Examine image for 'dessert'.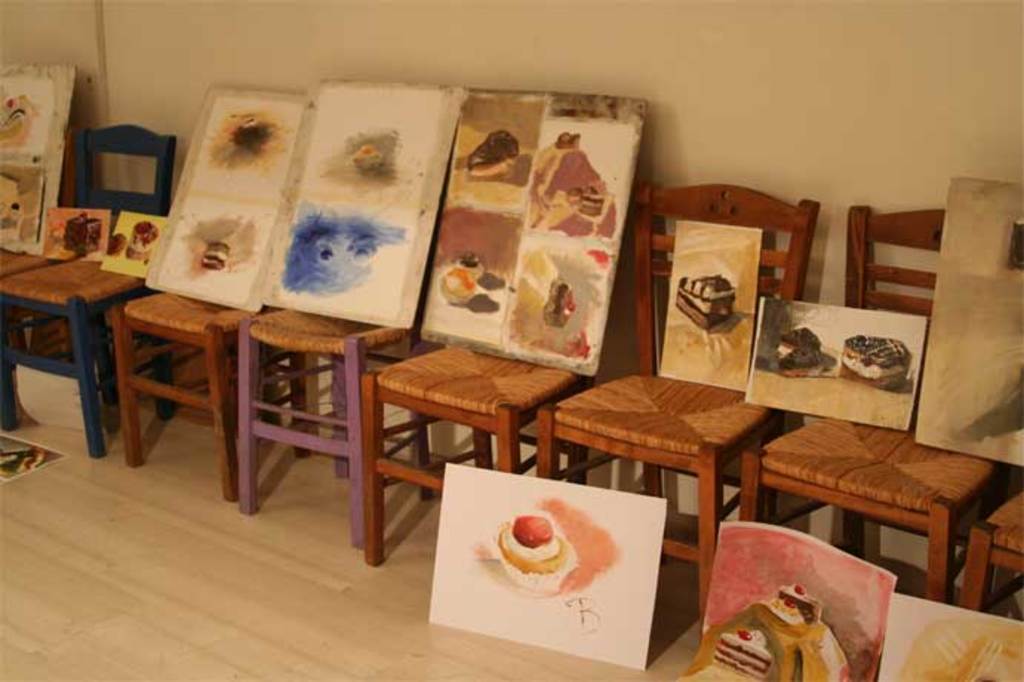
Examination result: box(193, 239, 233, 273).
